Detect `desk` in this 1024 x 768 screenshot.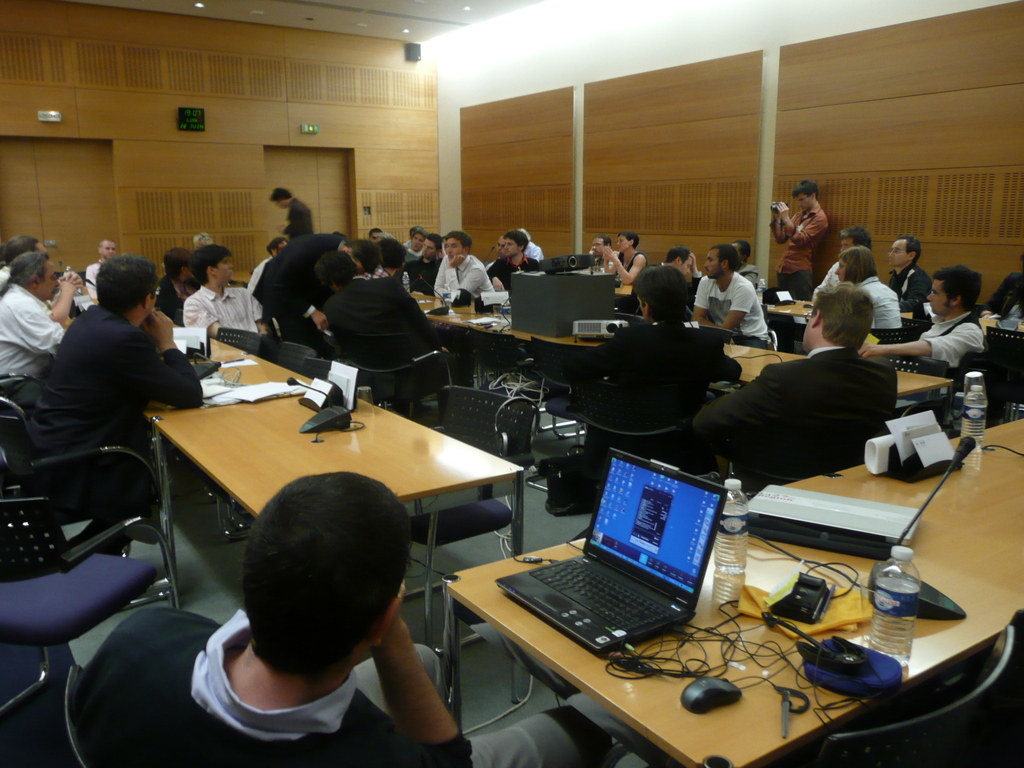
Detection: crop(117, 308, 526, 666).
